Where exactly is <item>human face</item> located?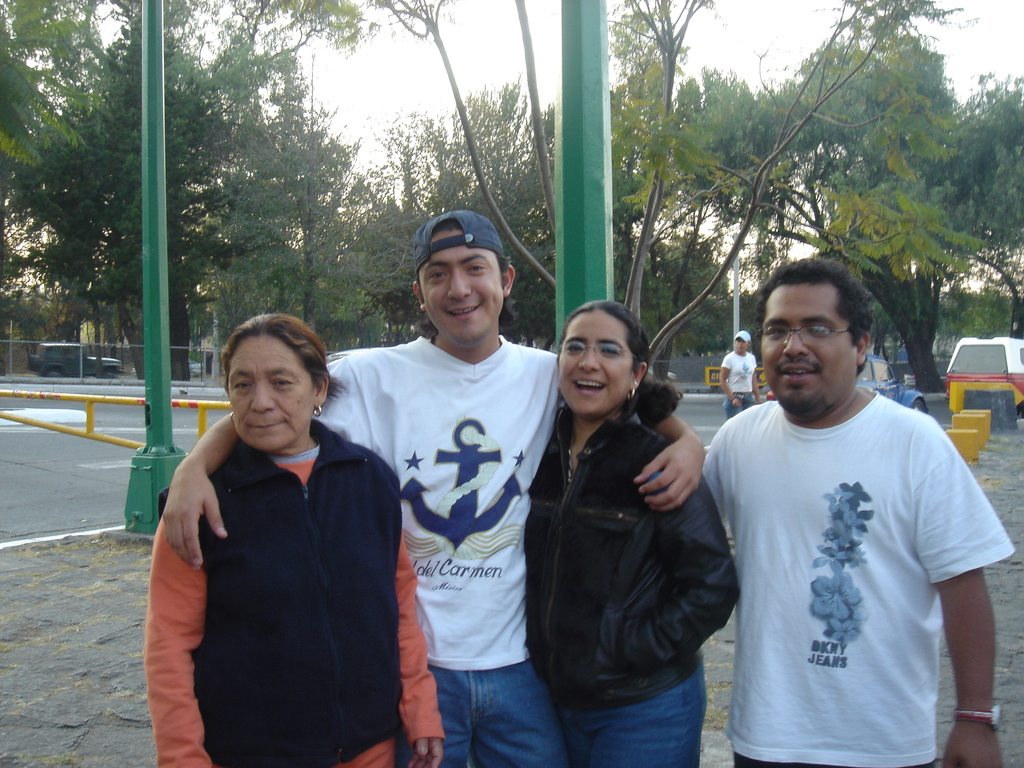
Its bounding box is pyautogui.locateOnScreen(227, 331, 312, 447).
